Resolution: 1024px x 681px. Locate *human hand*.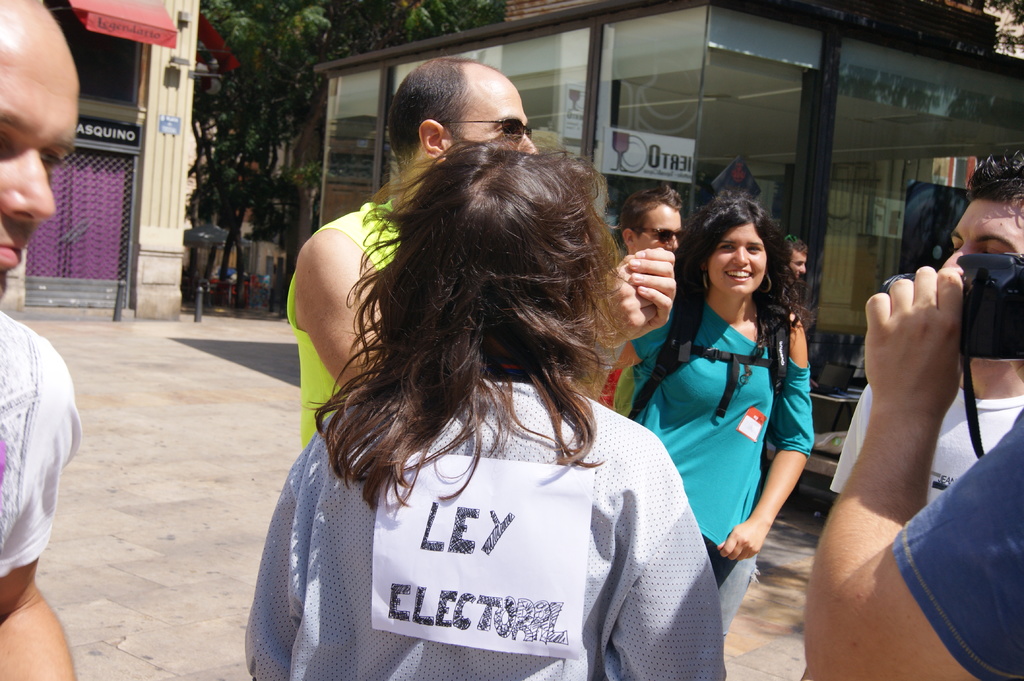
region(625, 244, 681, 344).
